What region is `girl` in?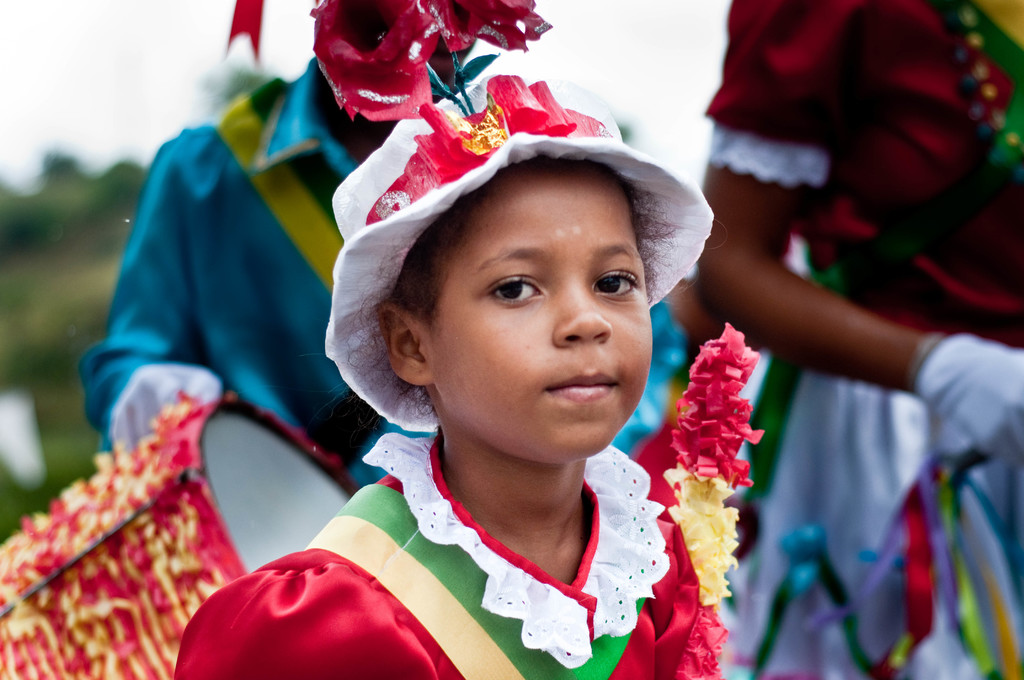
{"x1": 175, "y1": 70, "x2": 757, "y2": 679}.
